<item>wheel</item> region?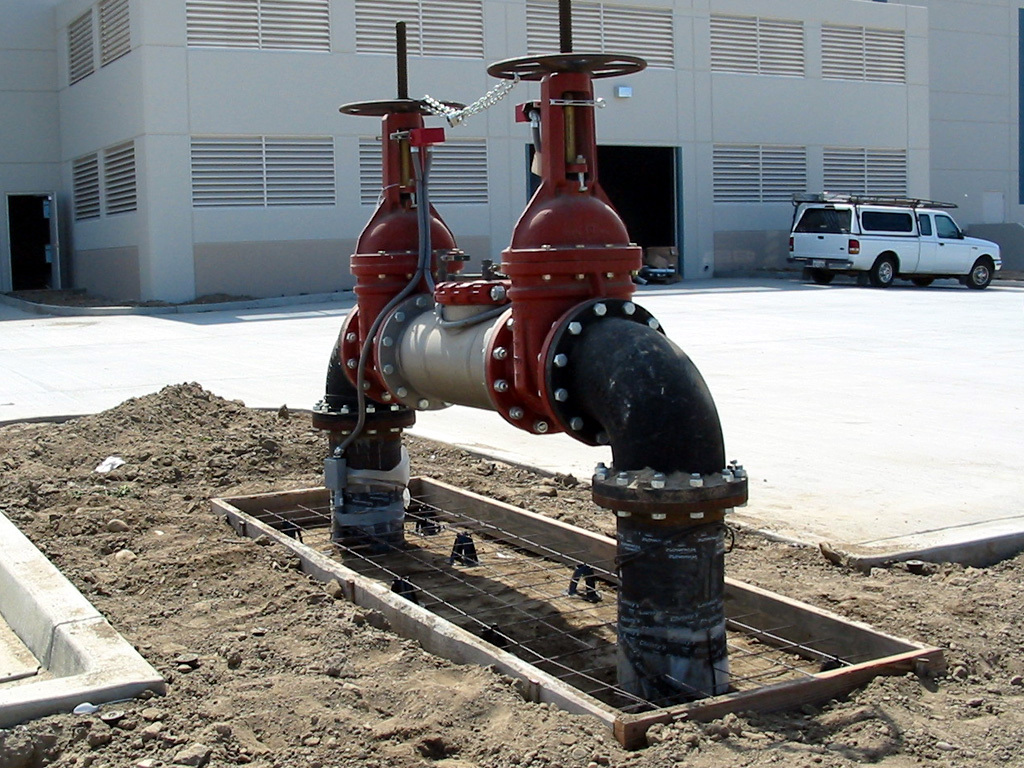
box=[816, 266, 831, 281]
